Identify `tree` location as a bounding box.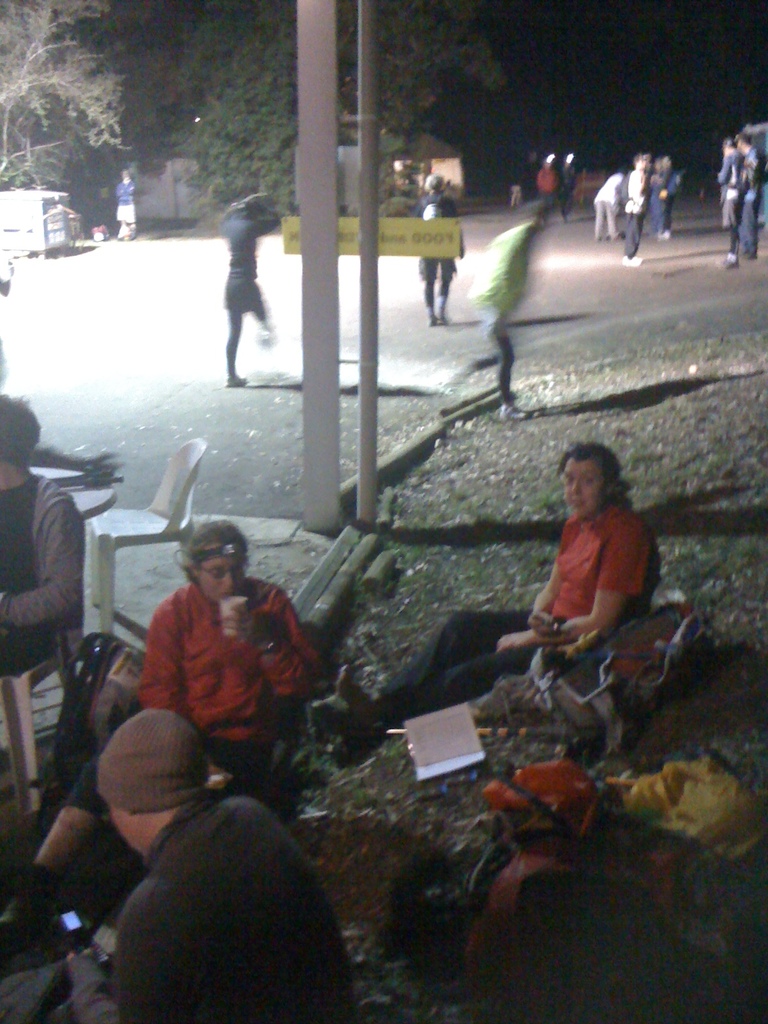
(x1=131, y1=0, x2=509, y2=232).
